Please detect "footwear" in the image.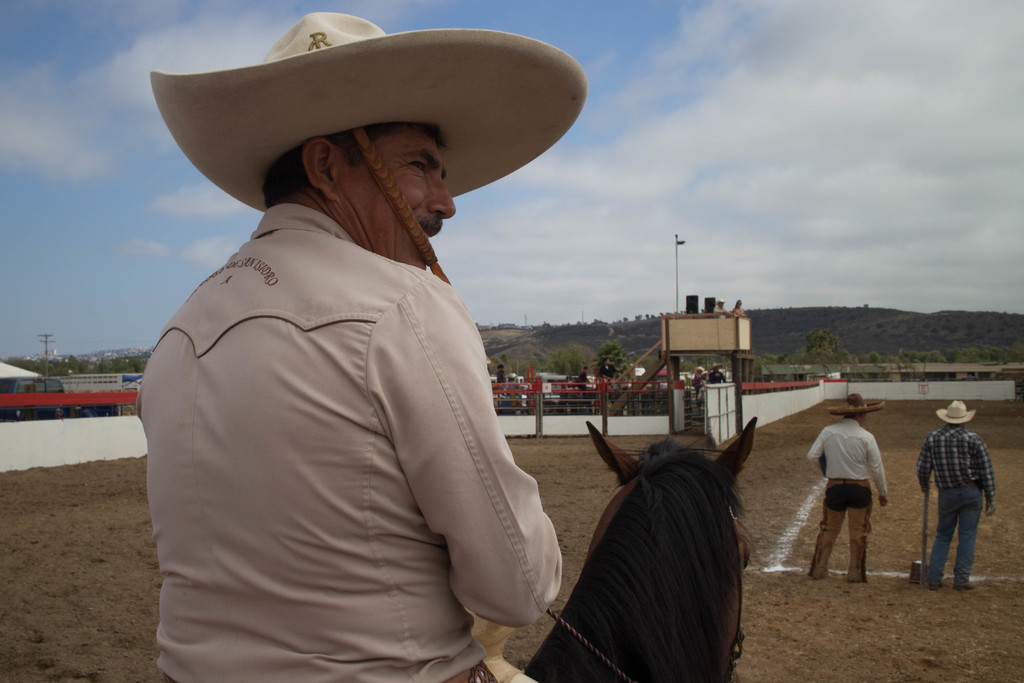
954 582 972 593.
